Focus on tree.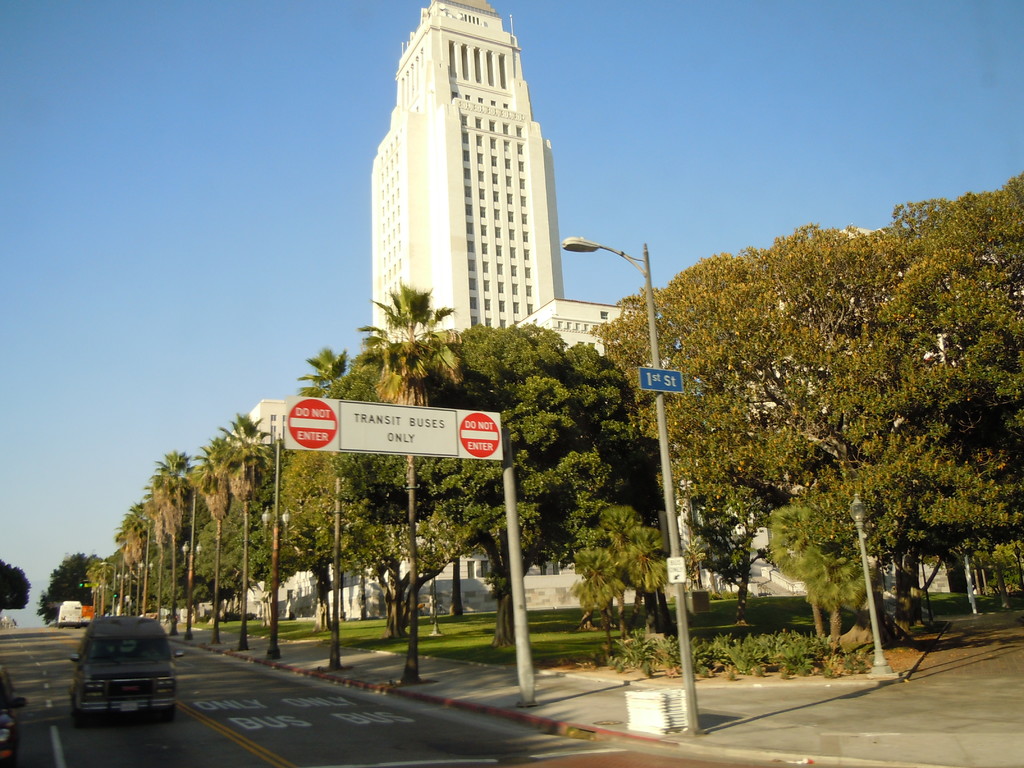
Focused at x1=222 y1=409 x2=276 y2=653.
